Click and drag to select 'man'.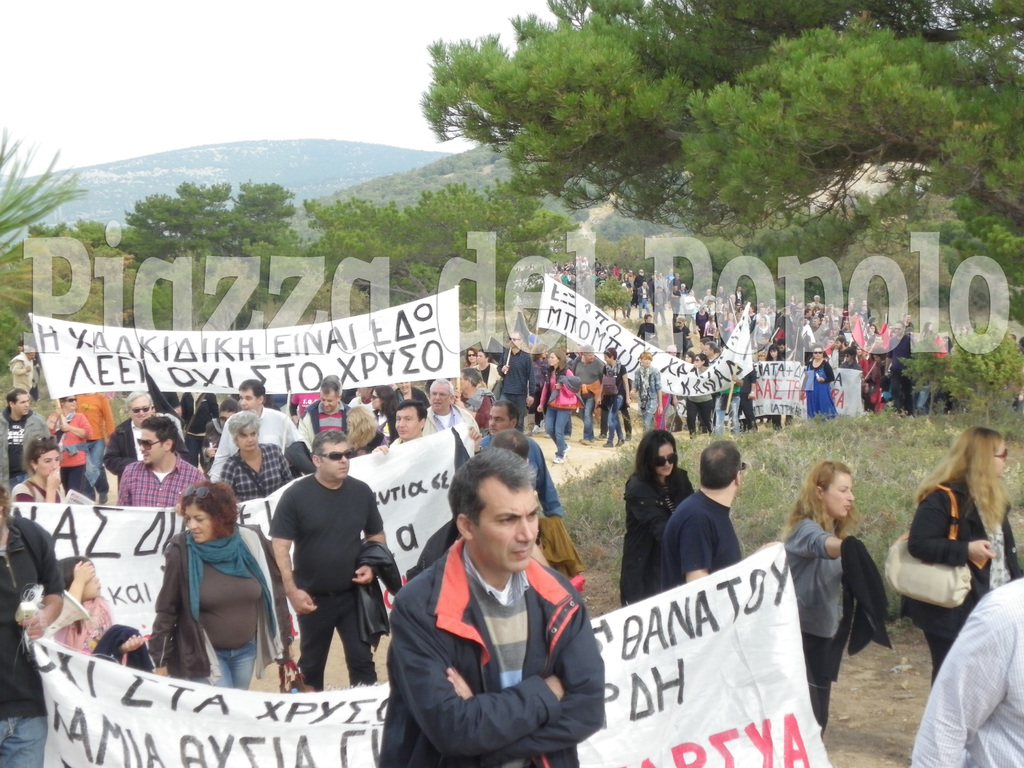
Selection: Rect(210, 374, 321, 475).
